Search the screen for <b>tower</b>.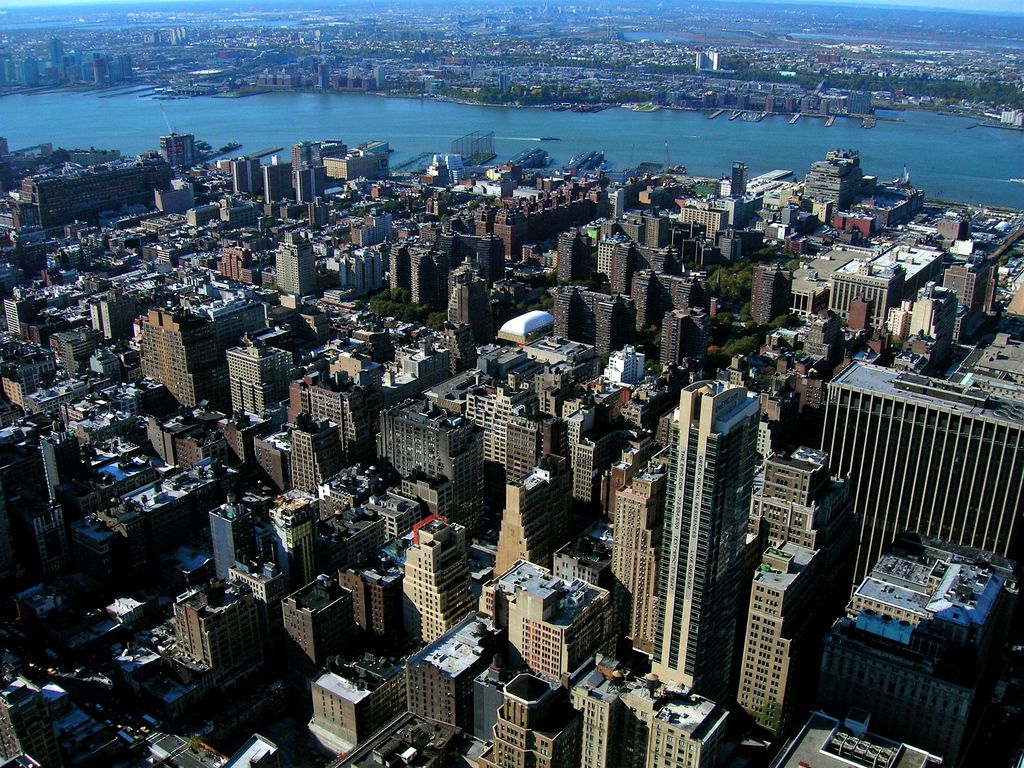
Found at <region>344, 209, 500, 362</region>.
